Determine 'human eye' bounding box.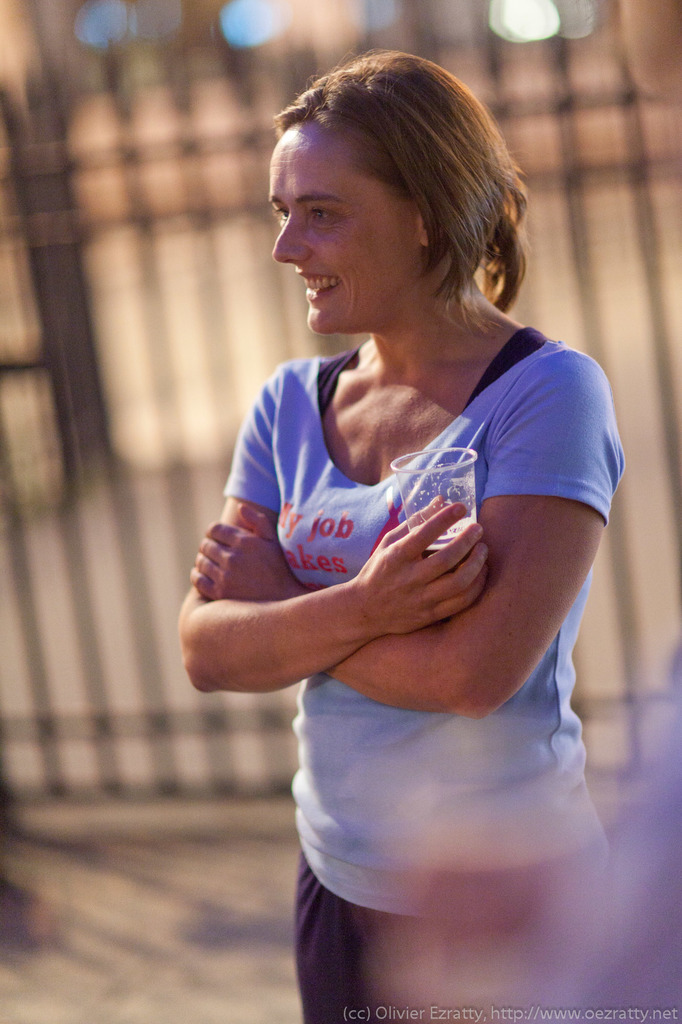
Determined: (307,205,333,228).
